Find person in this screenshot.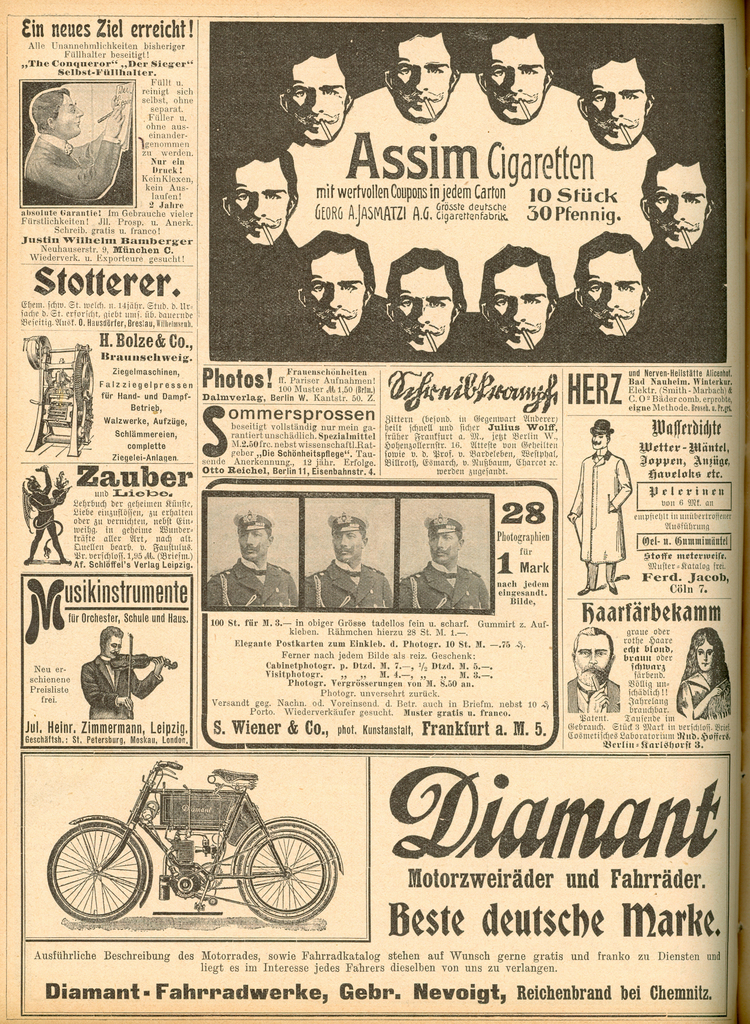
The bounding box for person is {"x1": 477, "y1": 238, "x2": 564, "y2": 345}.
